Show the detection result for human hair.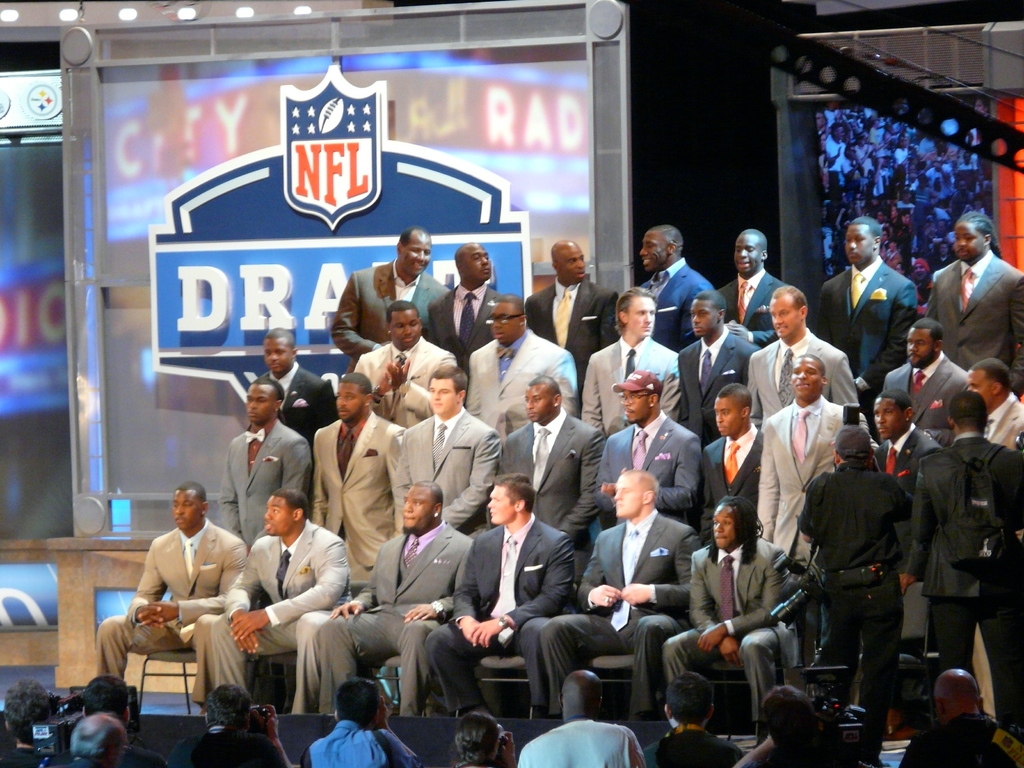
BBox(847, 214, 877, 239).
